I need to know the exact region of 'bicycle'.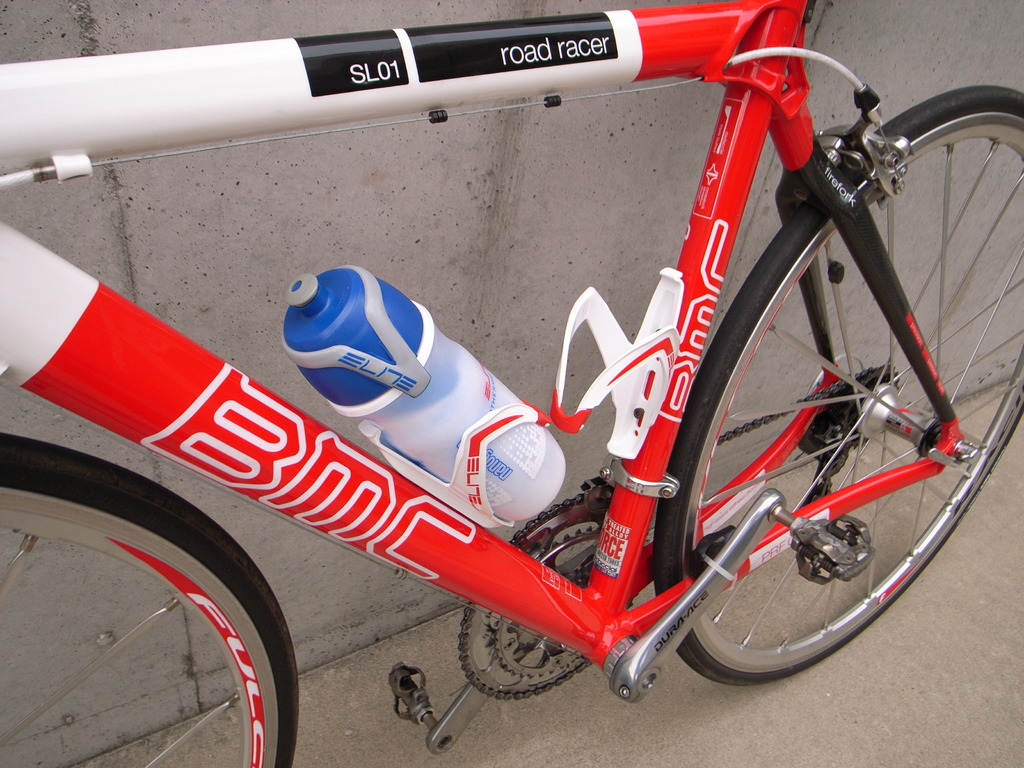
Region: (80, 0, 1023, 746).
